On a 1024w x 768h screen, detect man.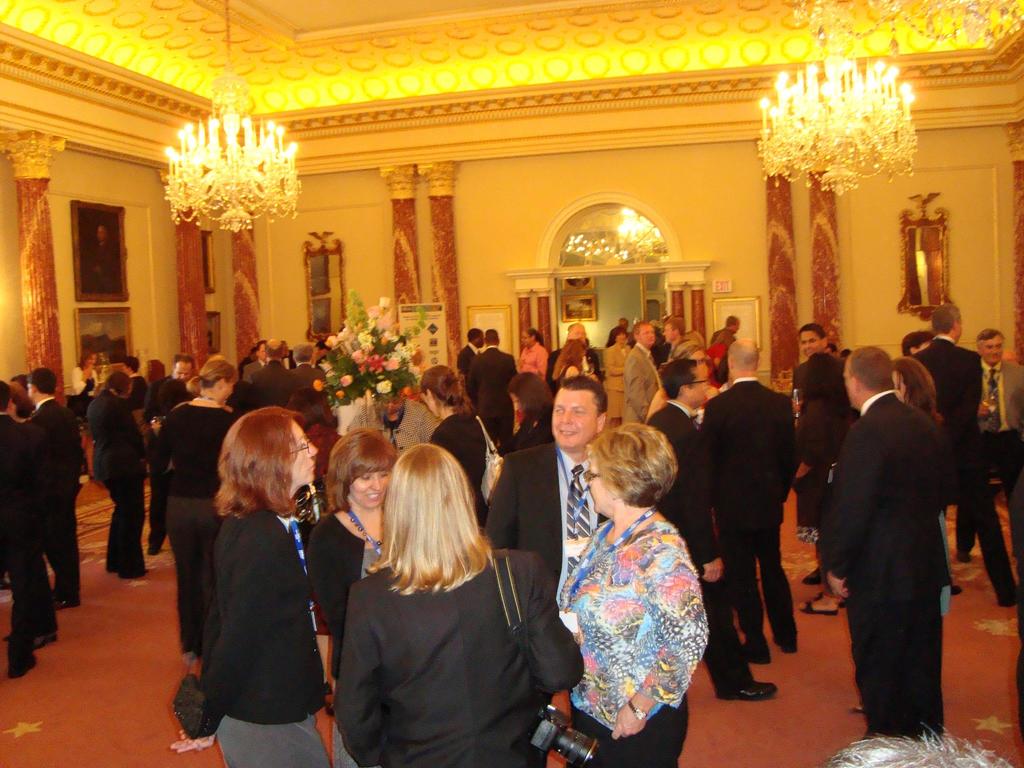
(797,323,844,358).
